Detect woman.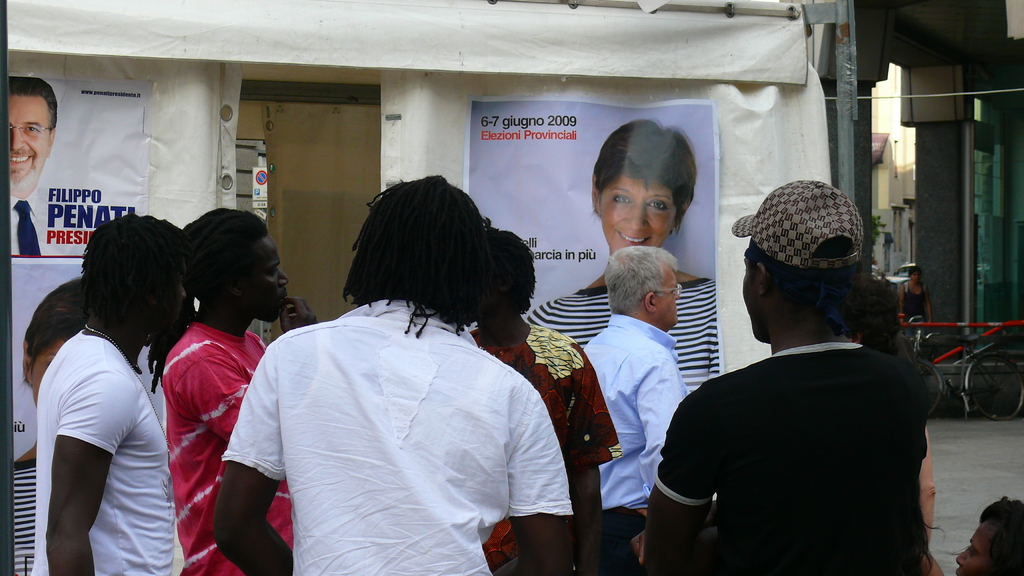
Detected at bbox(526, 124, 719, 394).
